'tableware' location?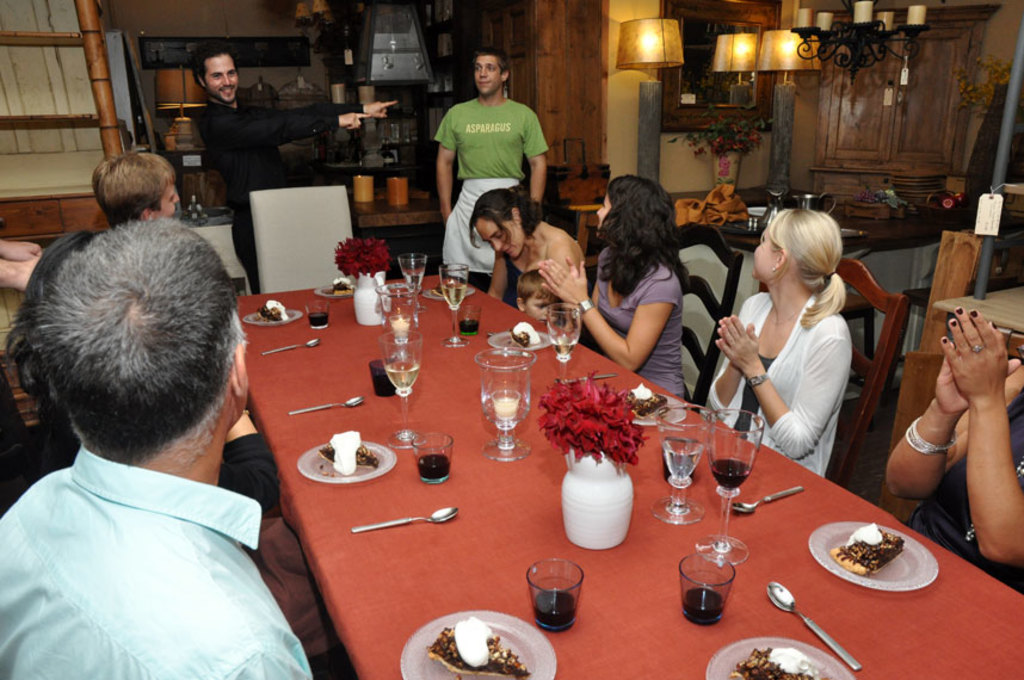
detection(307, 297, 331, 327)
